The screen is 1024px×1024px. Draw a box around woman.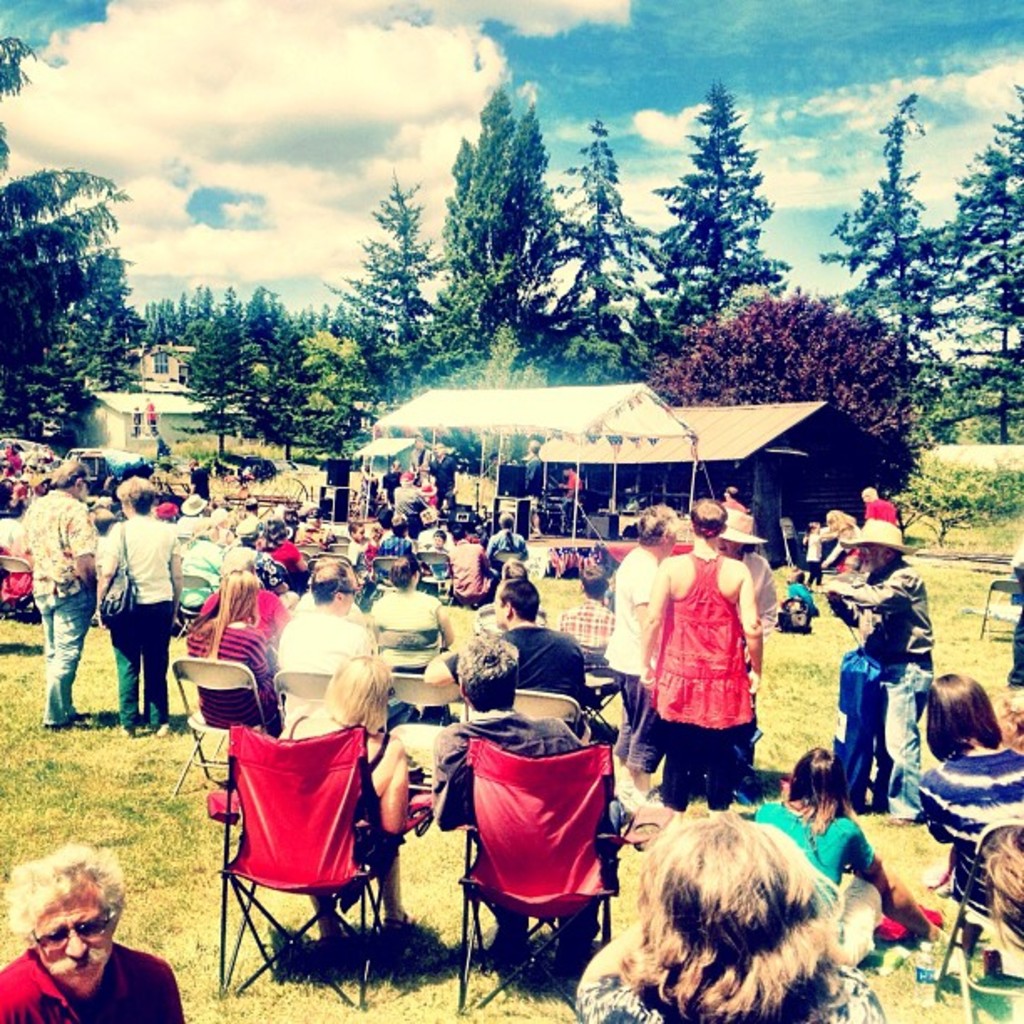
BBox(89, 472, 187, 746).
